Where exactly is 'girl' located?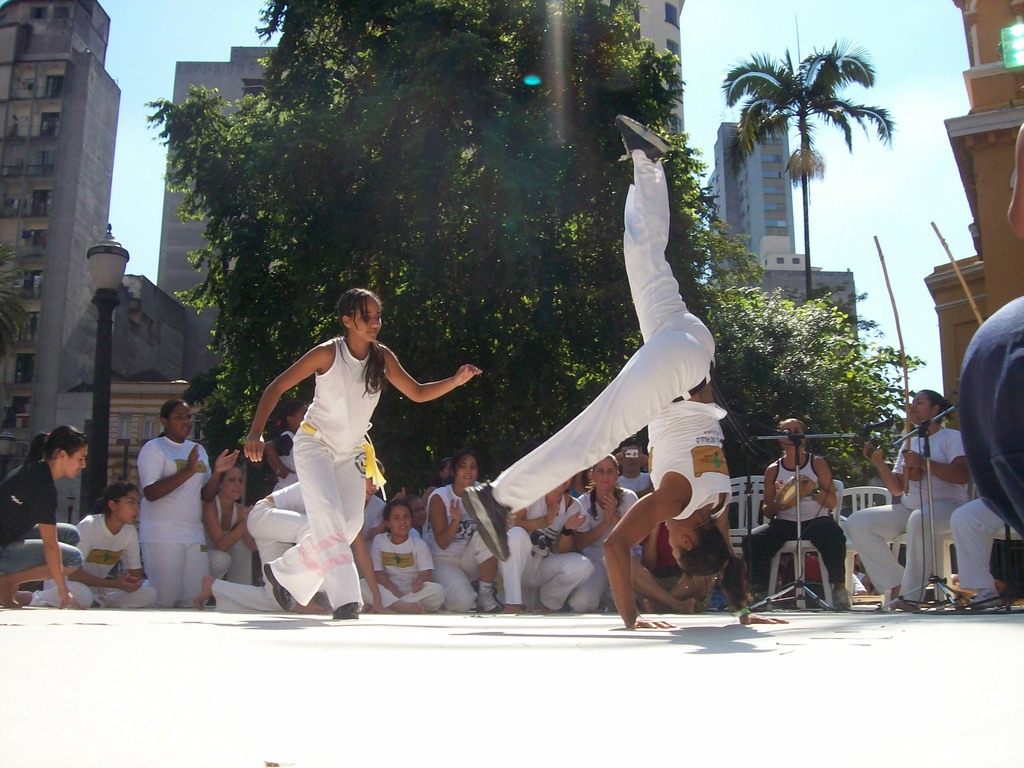
Its bounding box is (200, 461, 257, 600).
